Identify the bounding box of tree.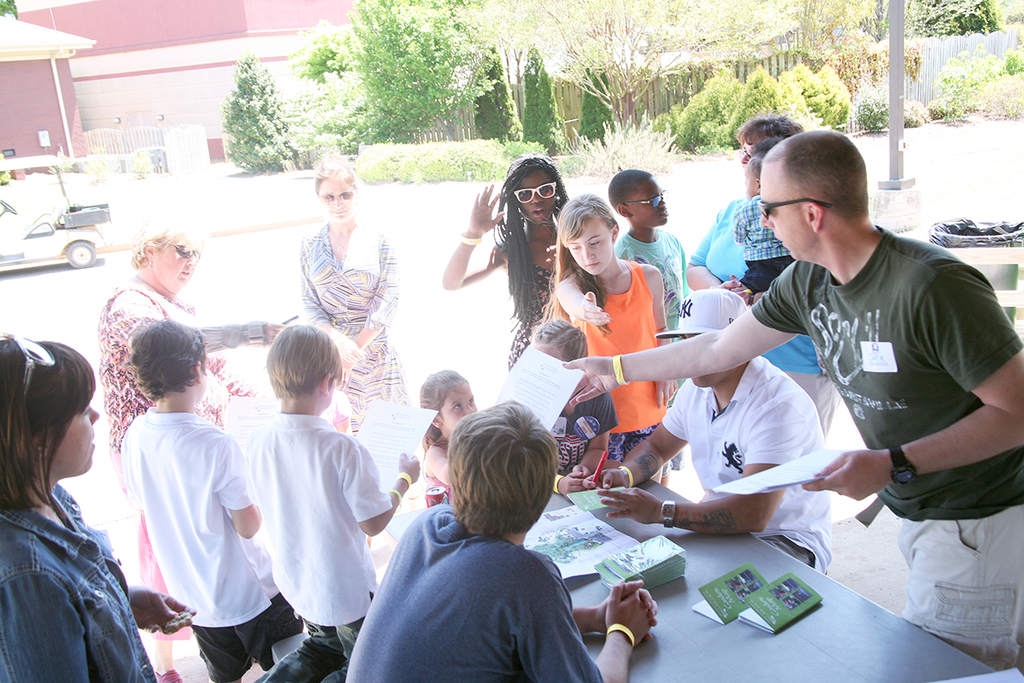
(left=576, top=67, right=617, bottom=133).
